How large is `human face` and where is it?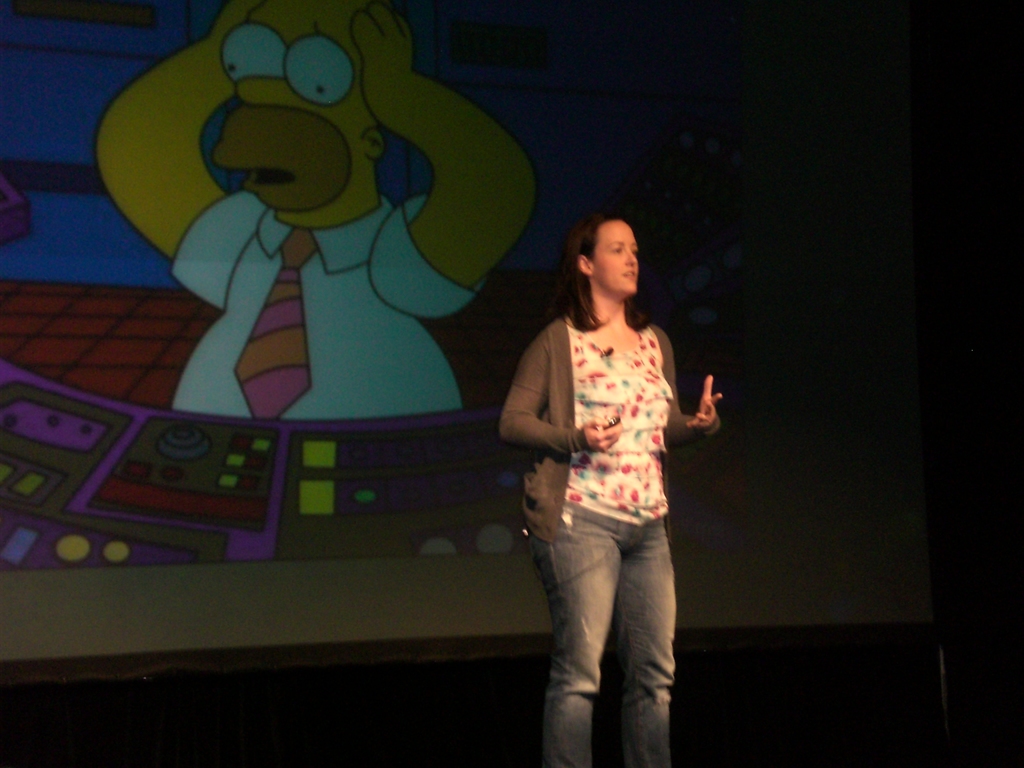
Bounding box: locate(596, 223, 637, 296).
